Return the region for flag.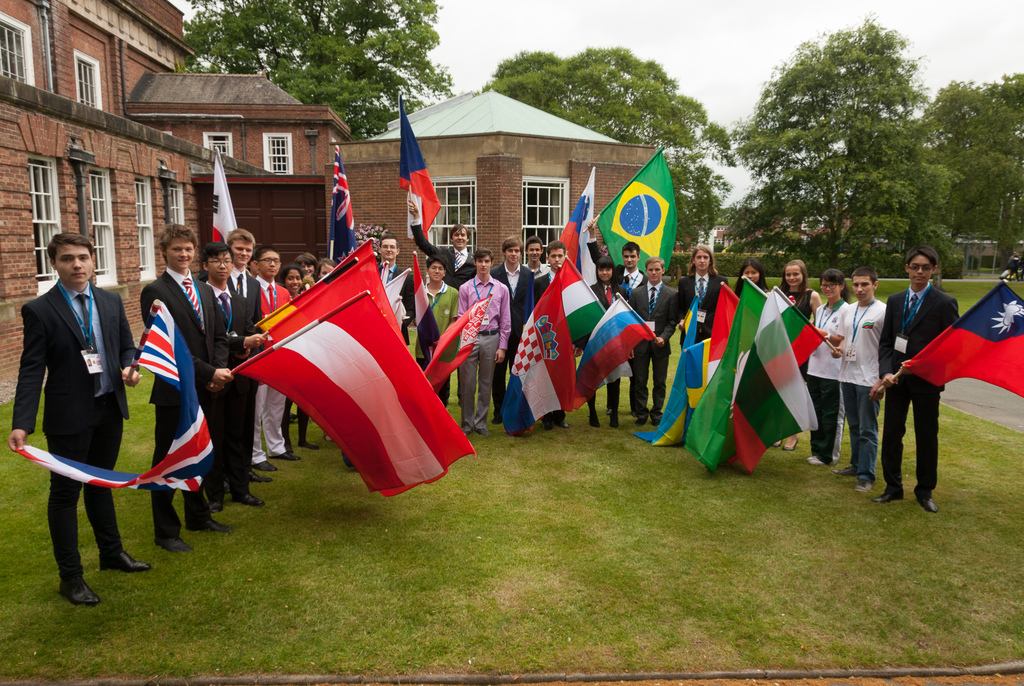
(left=727, top=293, right=819, bottom=477).
